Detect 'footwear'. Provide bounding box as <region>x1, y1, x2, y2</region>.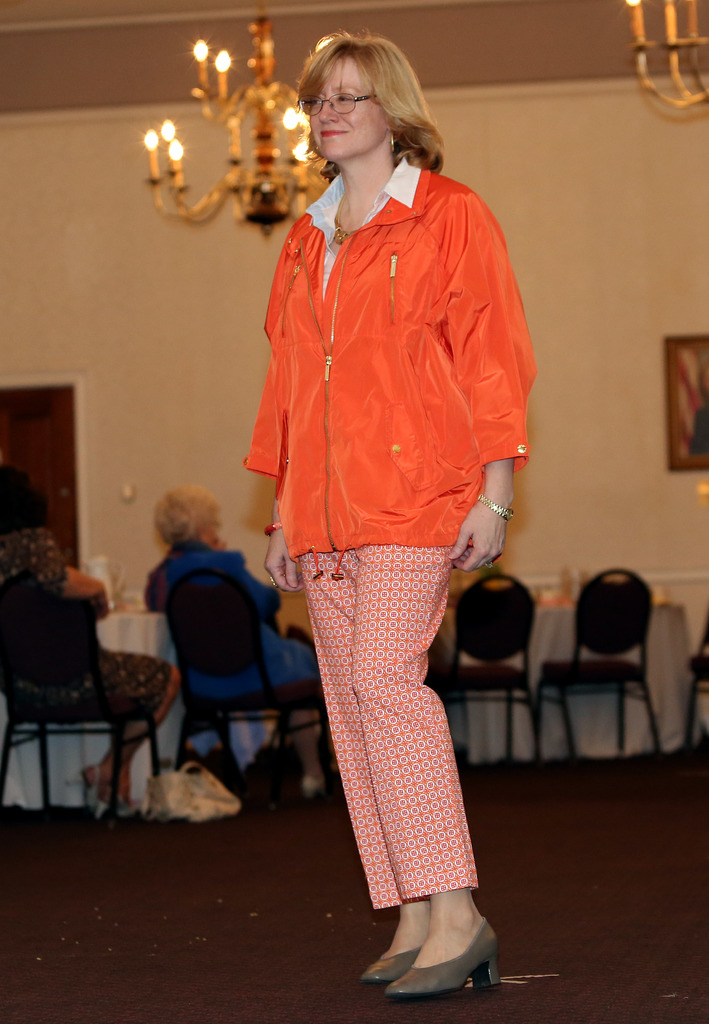
<region>84, 764, 109, 816</region>.
